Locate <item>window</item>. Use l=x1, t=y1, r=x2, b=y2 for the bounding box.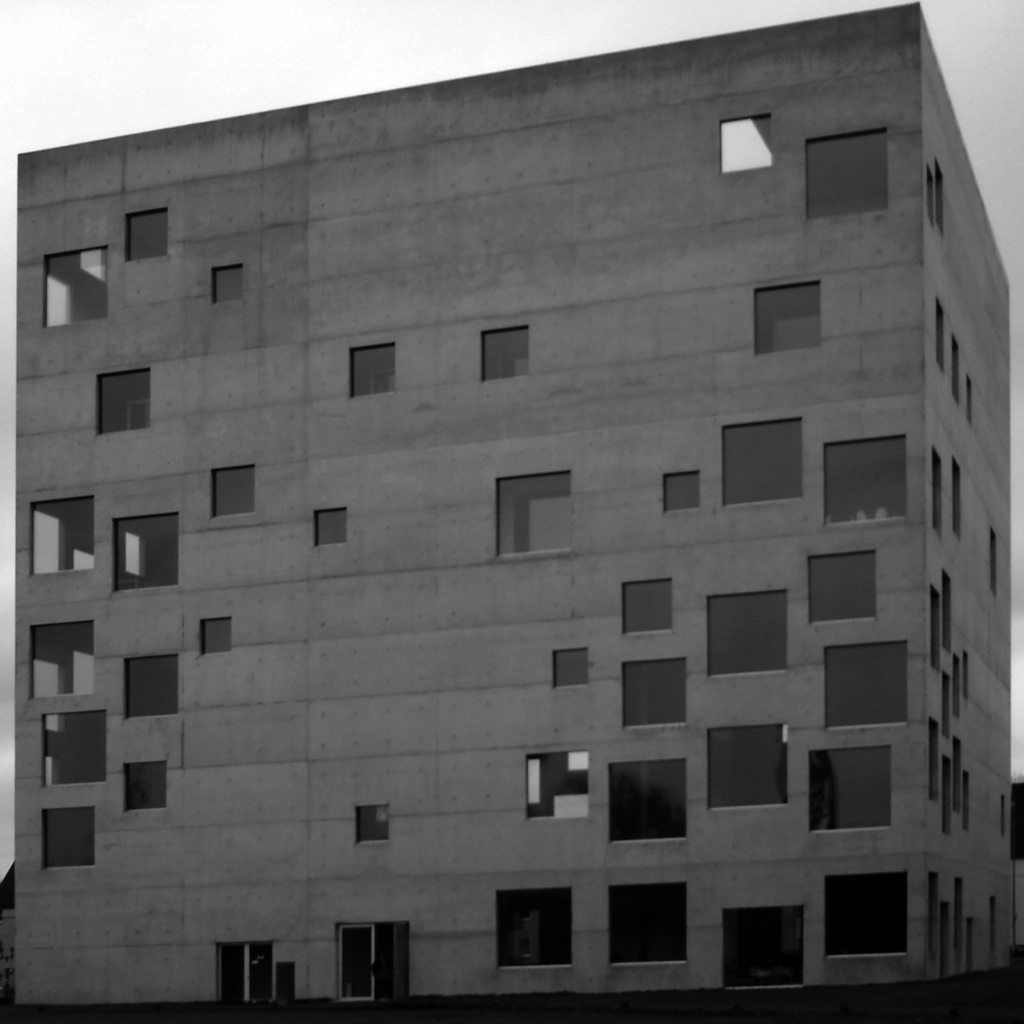
l=480, t=327, r=531, b=381.
